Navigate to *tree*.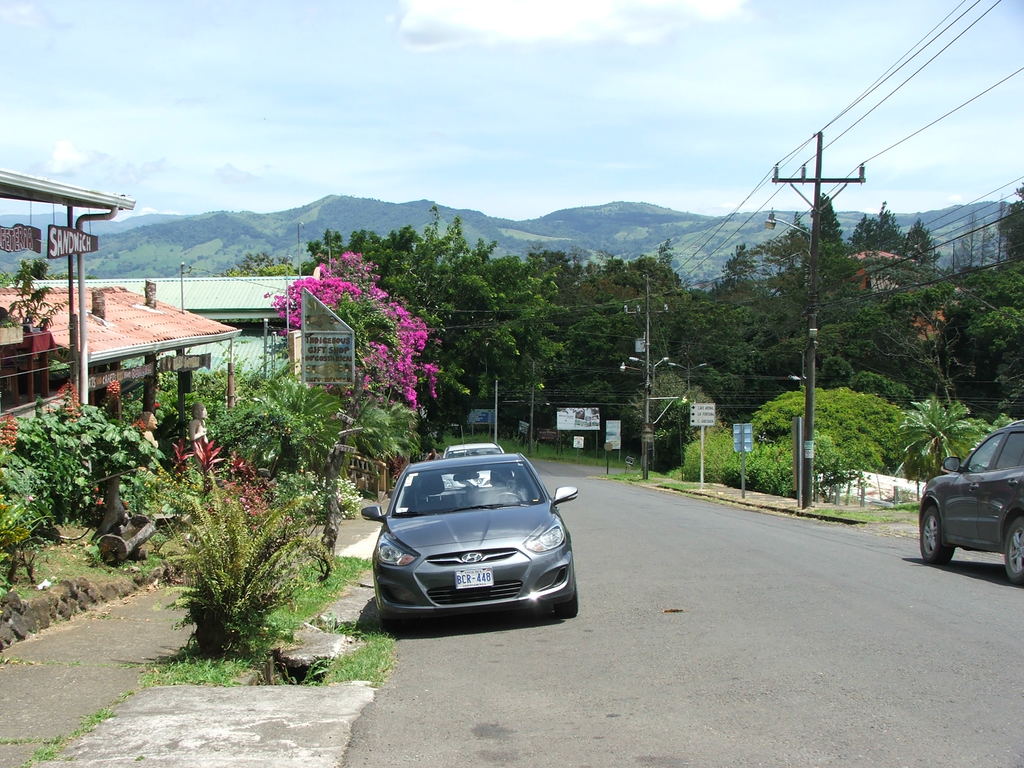
Navigation target: <region>139, 458, 335, 659</region>.
